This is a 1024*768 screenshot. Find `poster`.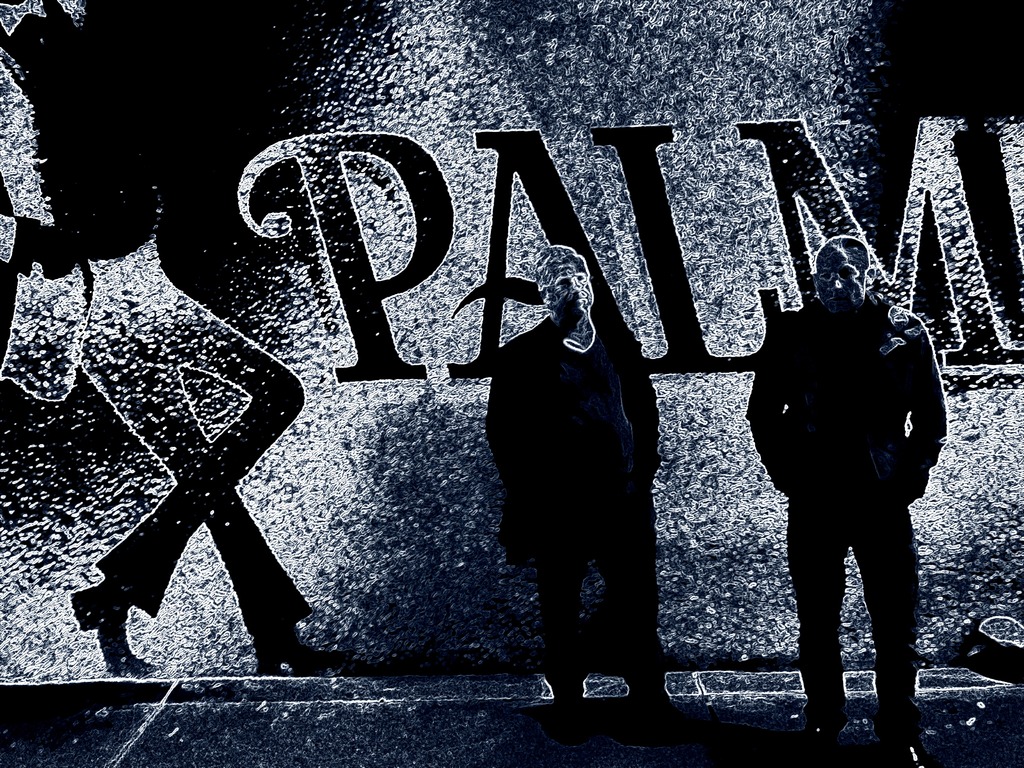
Bounding box: box(0, 0, 1023, 767).
